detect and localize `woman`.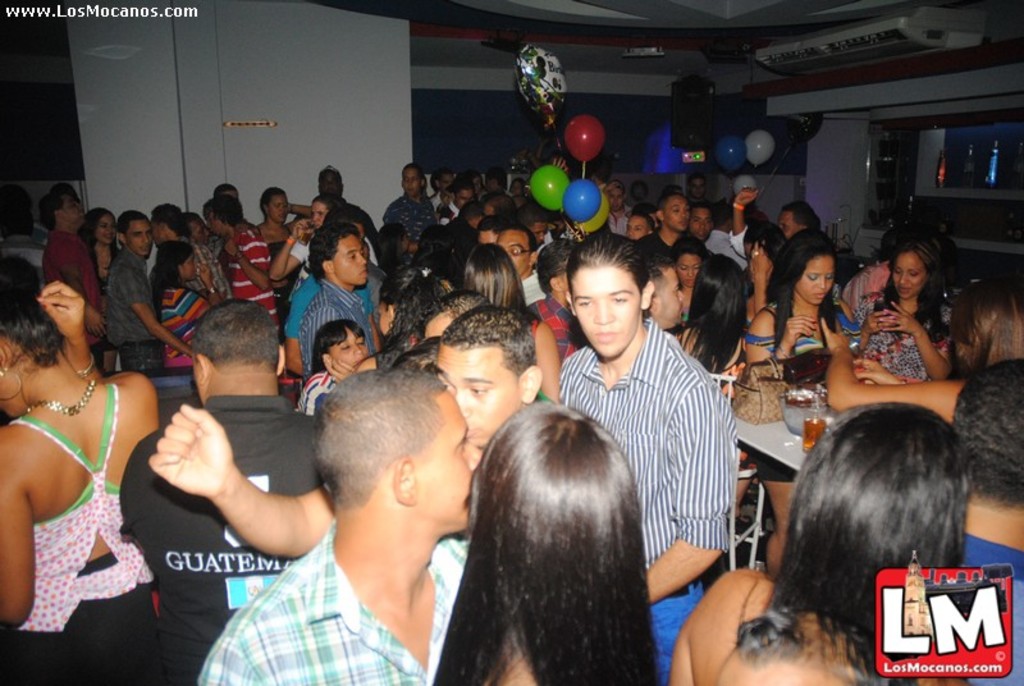
Localized at region(270, 200, 346, 362).
